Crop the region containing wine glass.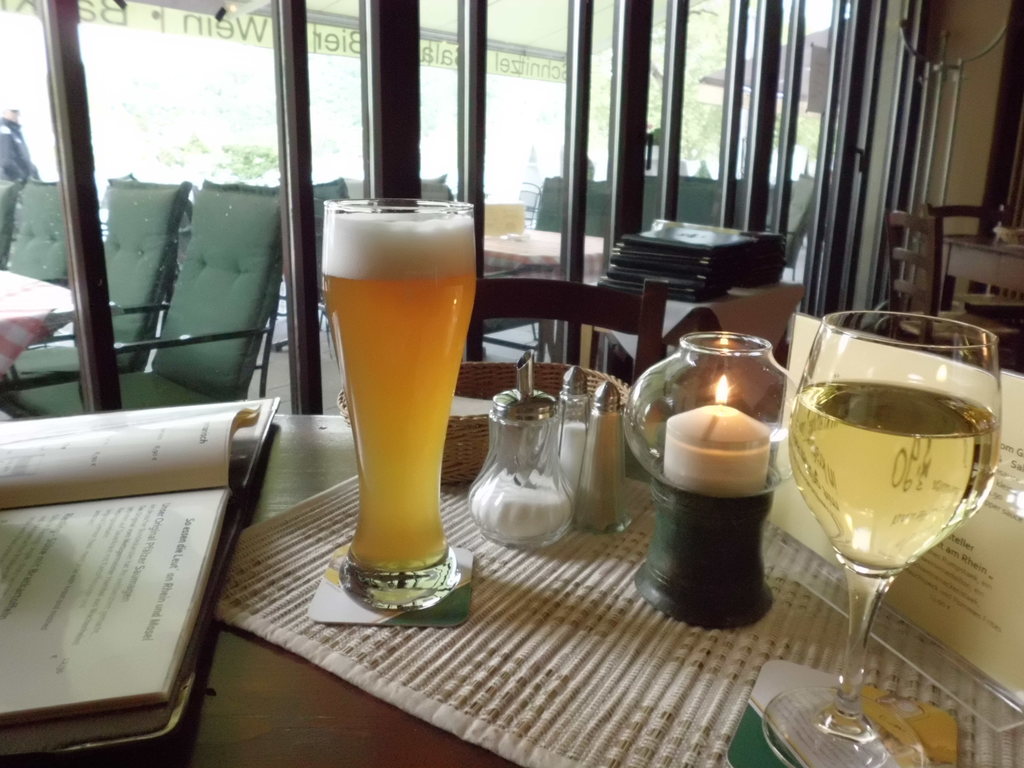
Crop region: {"x1": 760, "y1": 308, "x2": 1004, "y2": 767}.
